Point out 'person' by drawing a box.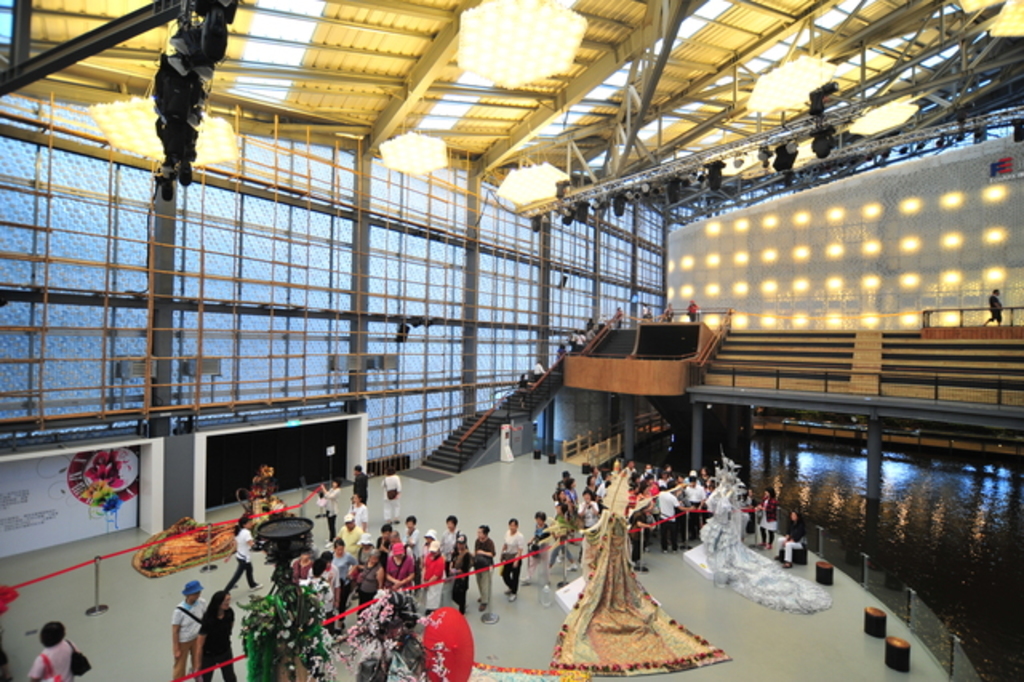
326,477,341,535.
